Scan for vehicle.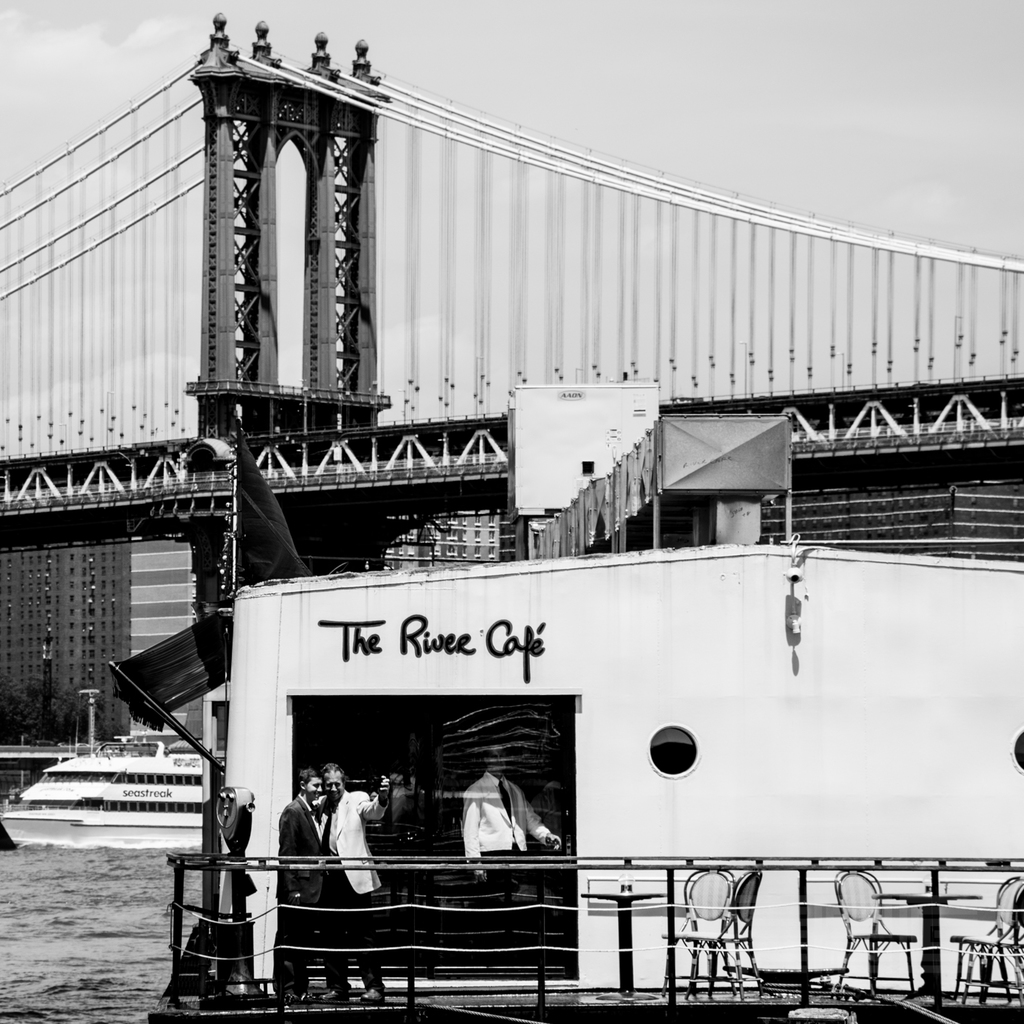
Scan result: (left=148, top=561, right=1022, bottom=1023).
